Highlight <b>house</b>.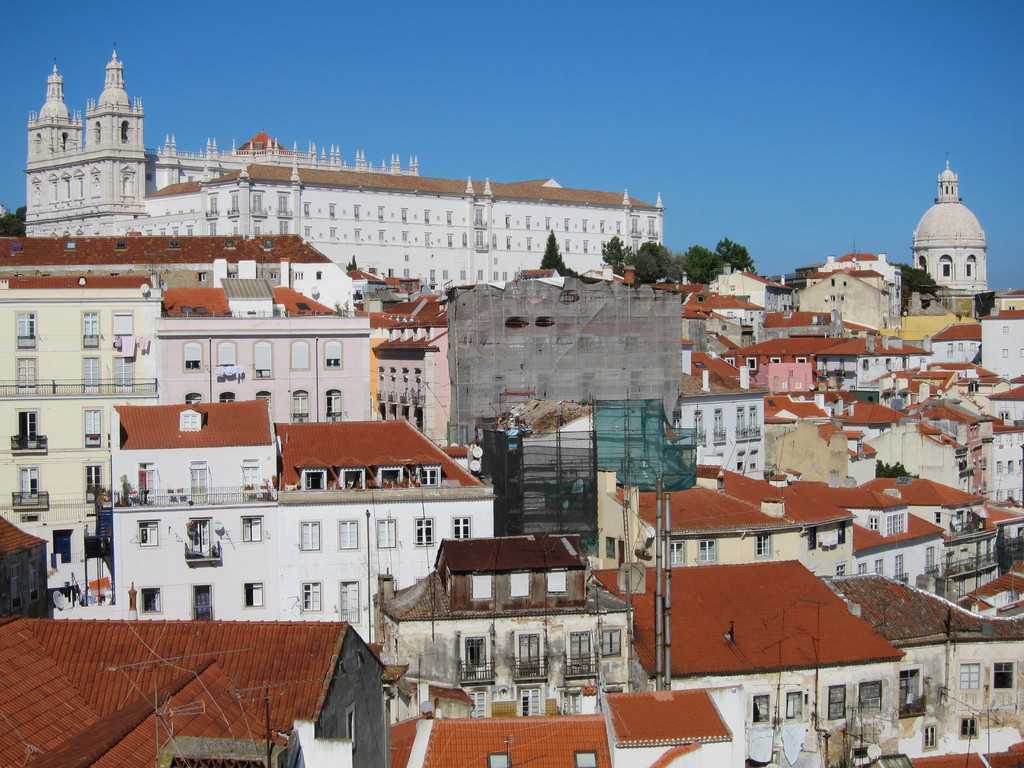
Highlighted region: l=0, t=615, r=385, b=767.
